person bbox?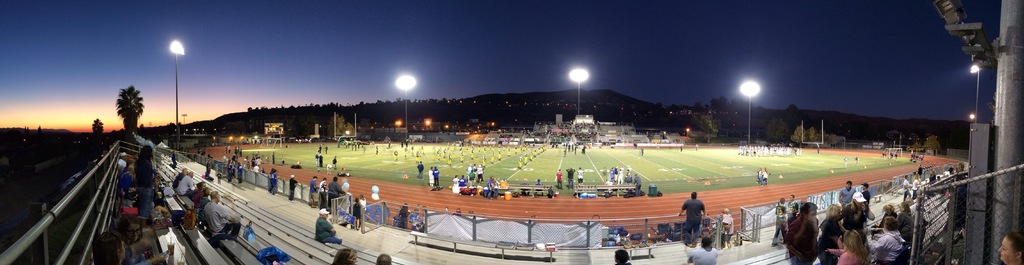
(left=116, top=212, right=168, bottom=264)
